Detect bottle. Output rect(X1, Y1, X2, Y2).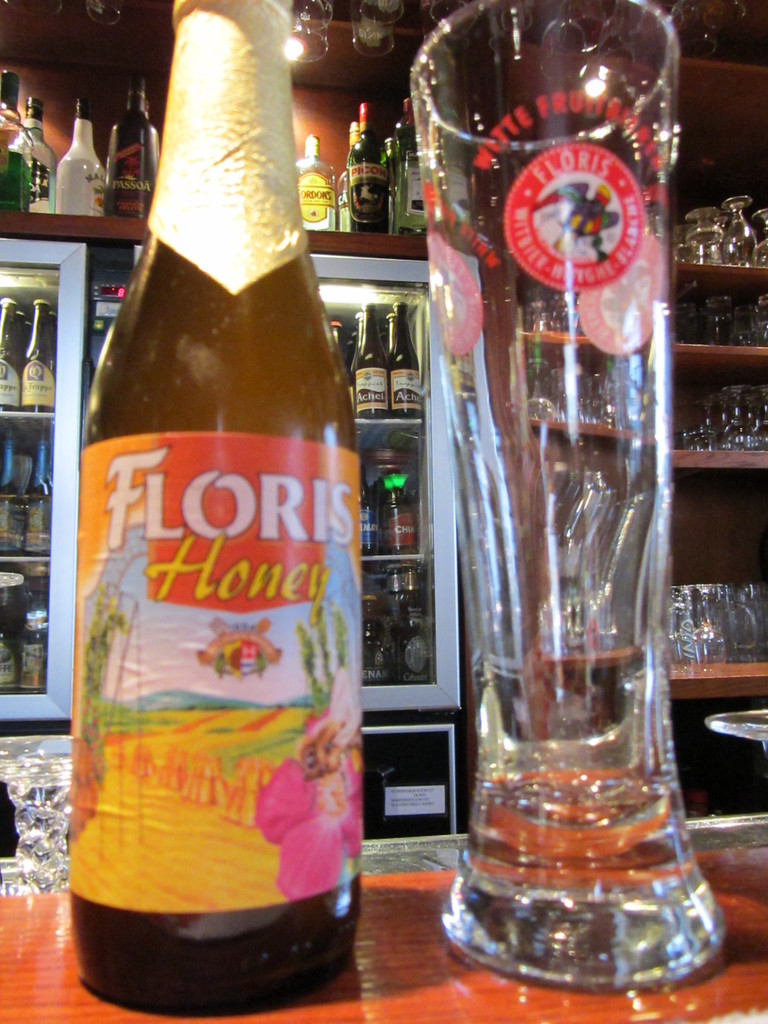
rect(381, 570, 404, 613).
